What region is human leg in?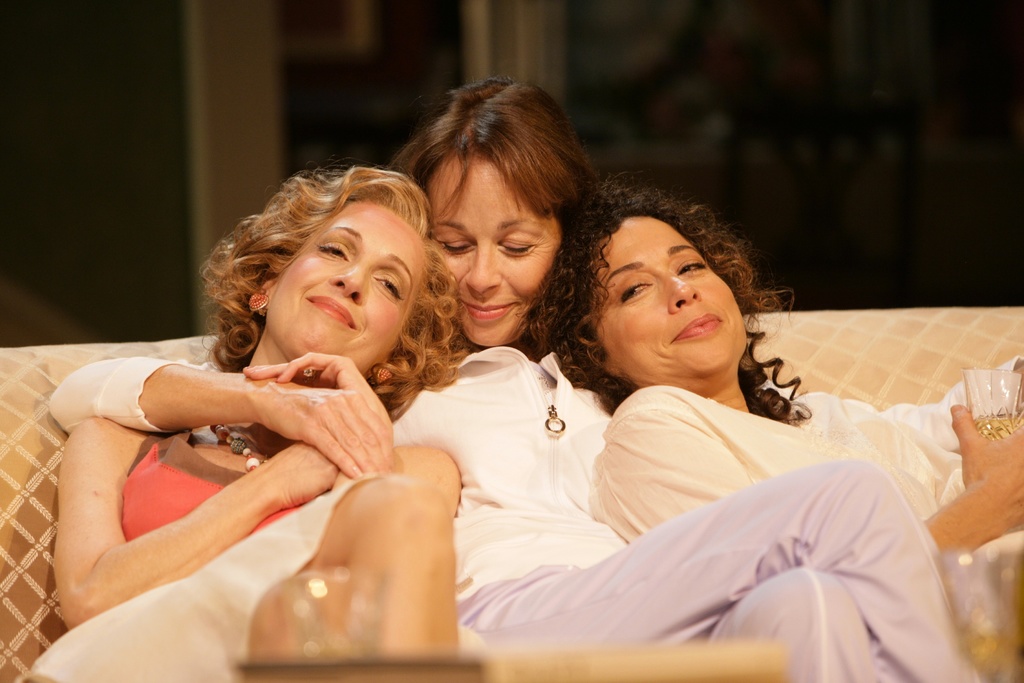
(x1=458, y1=453, x2=984, y2=682).
